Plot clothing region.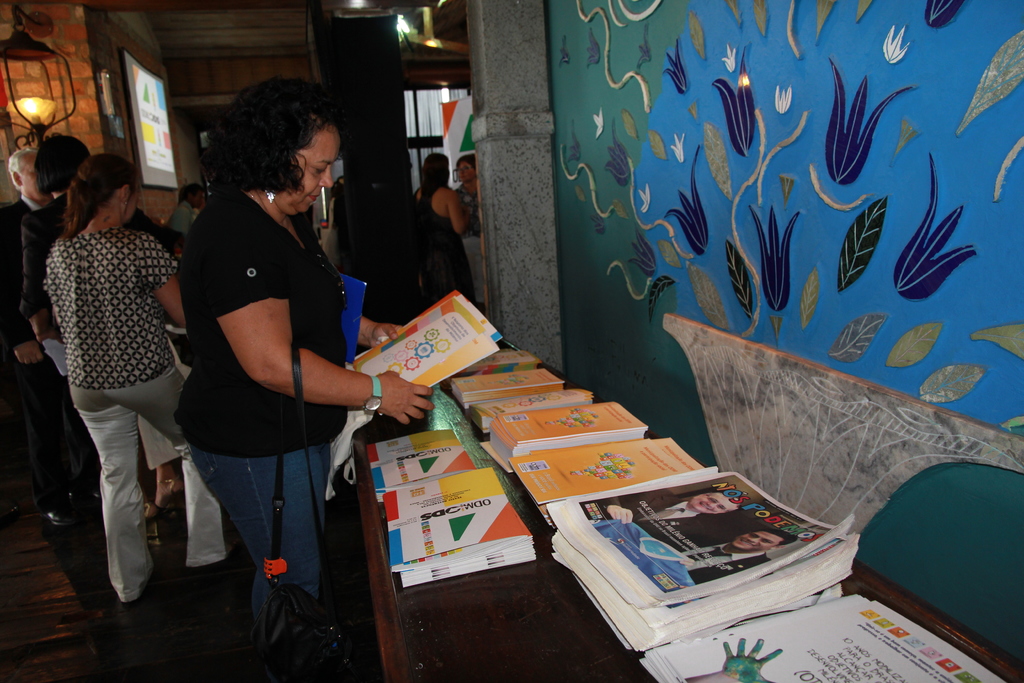
Plotted at pyautogui.locateOnScreen(607, 491, 700, 540).
